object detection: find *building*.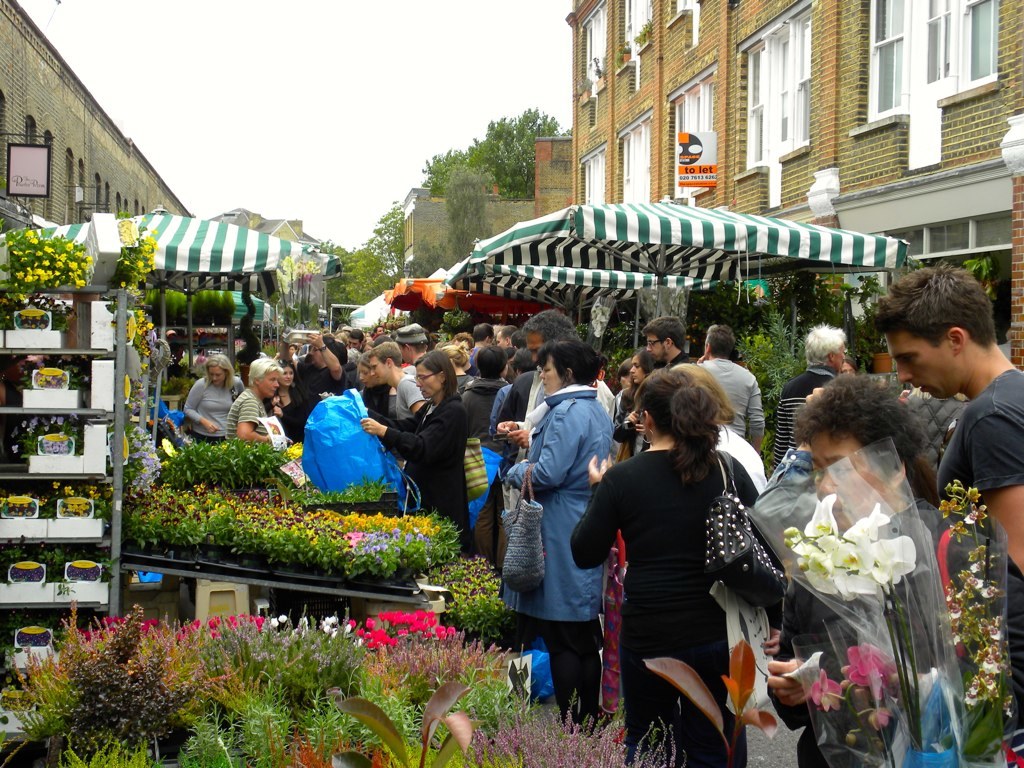
[564,0,1023,376].
